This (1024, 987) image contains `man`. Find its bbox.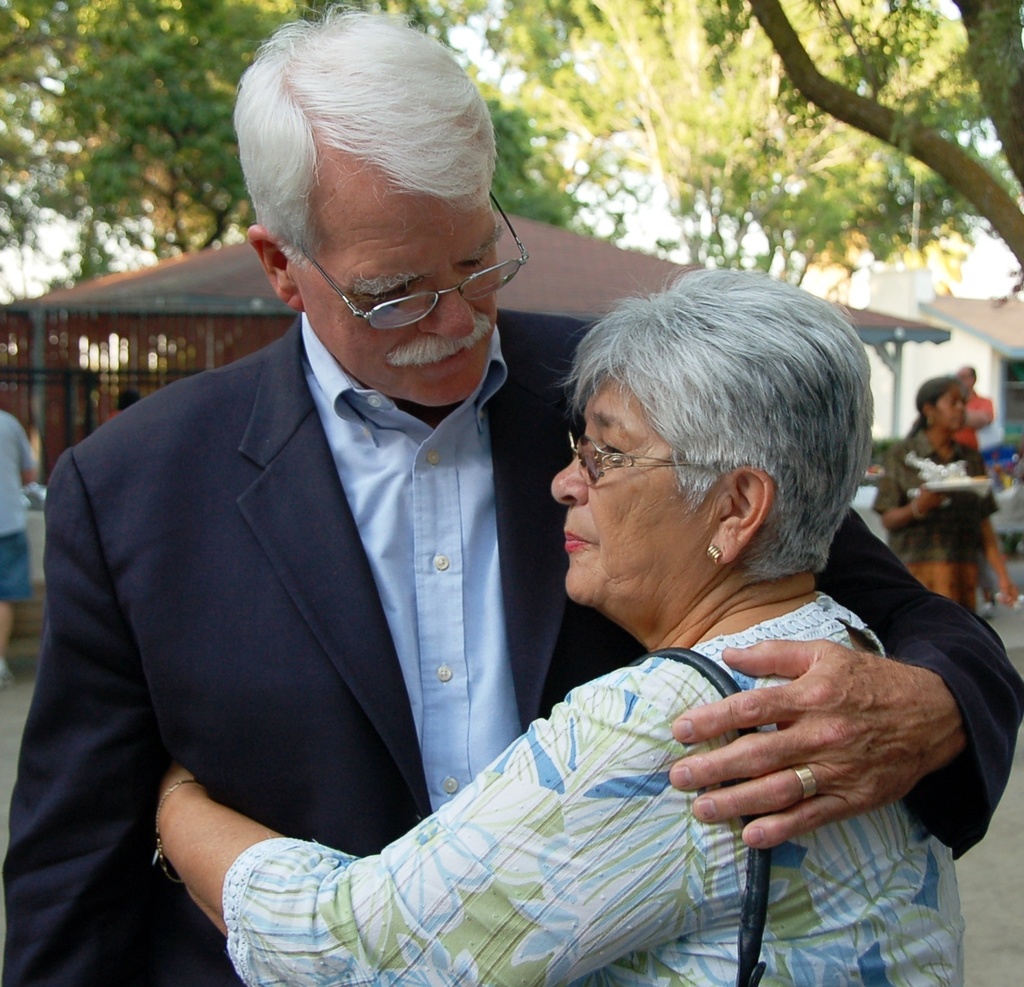
(0, 407, 44, 681).
